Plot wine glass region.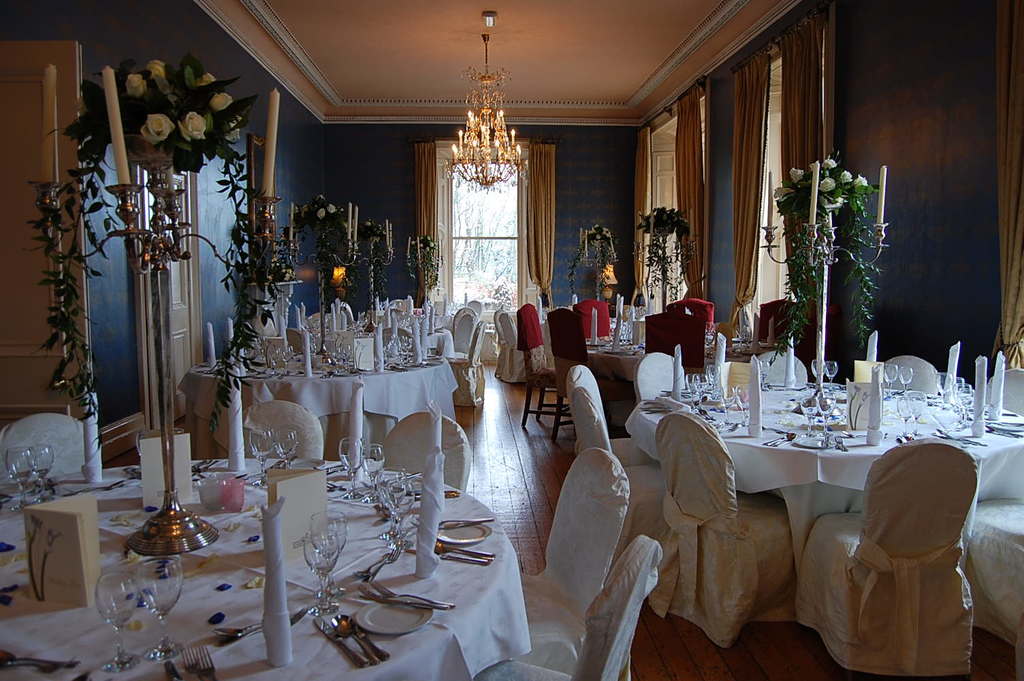
Plotted at crop(315, 513, 346, 574).
